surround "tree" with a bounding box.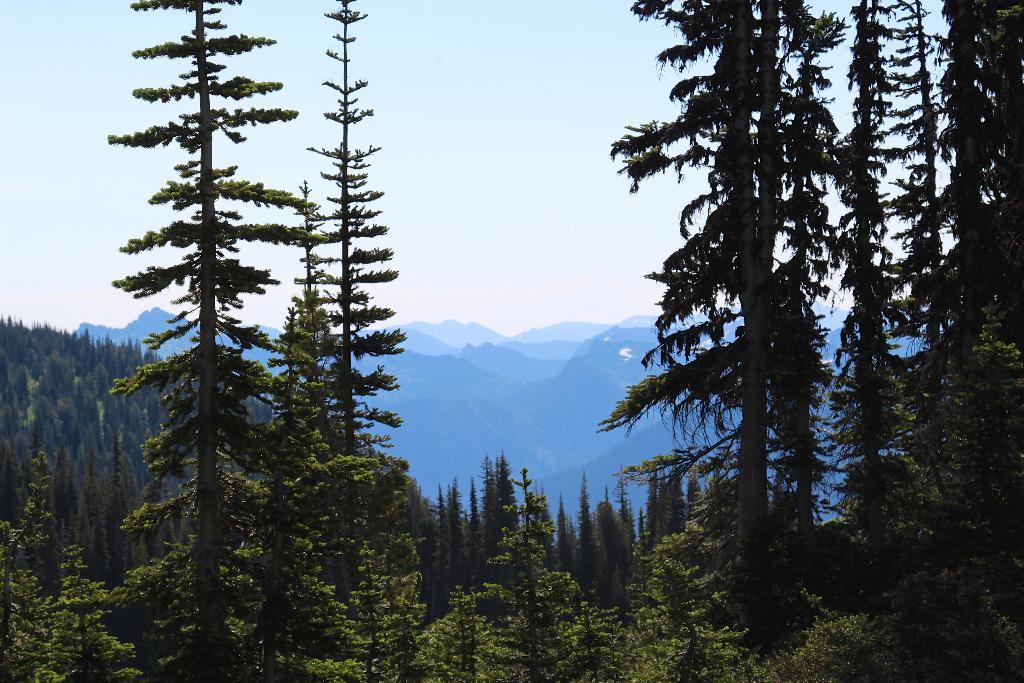
[230, 0, 429, 682].
